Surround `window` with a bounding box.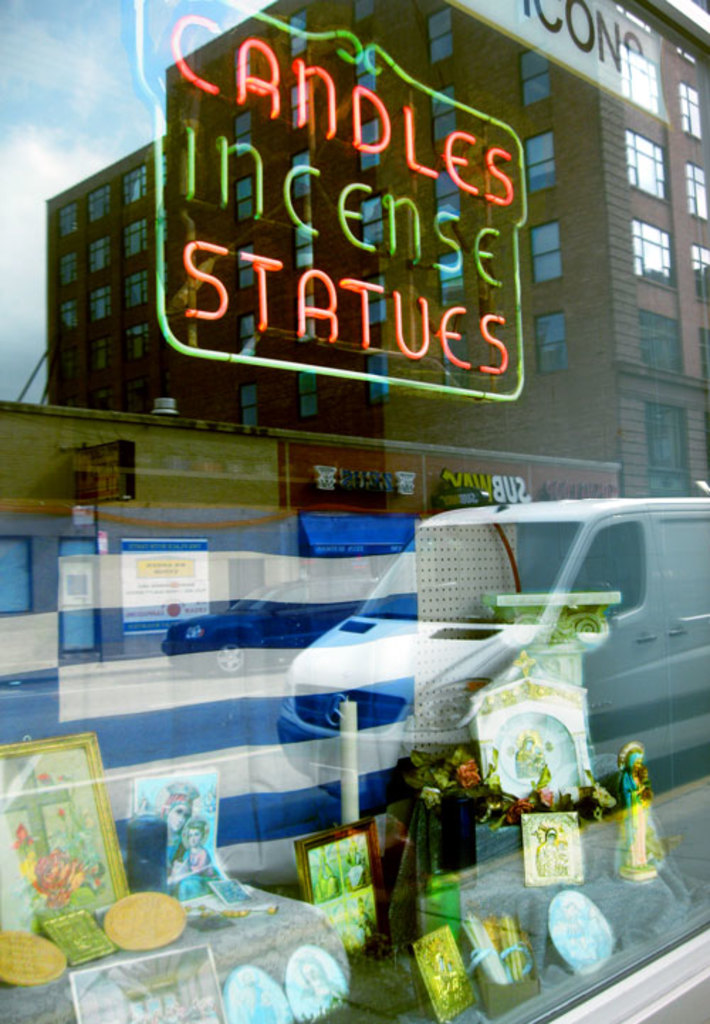
{"left": 288, "top": 77, "right": 314, "bottom": 135}.
